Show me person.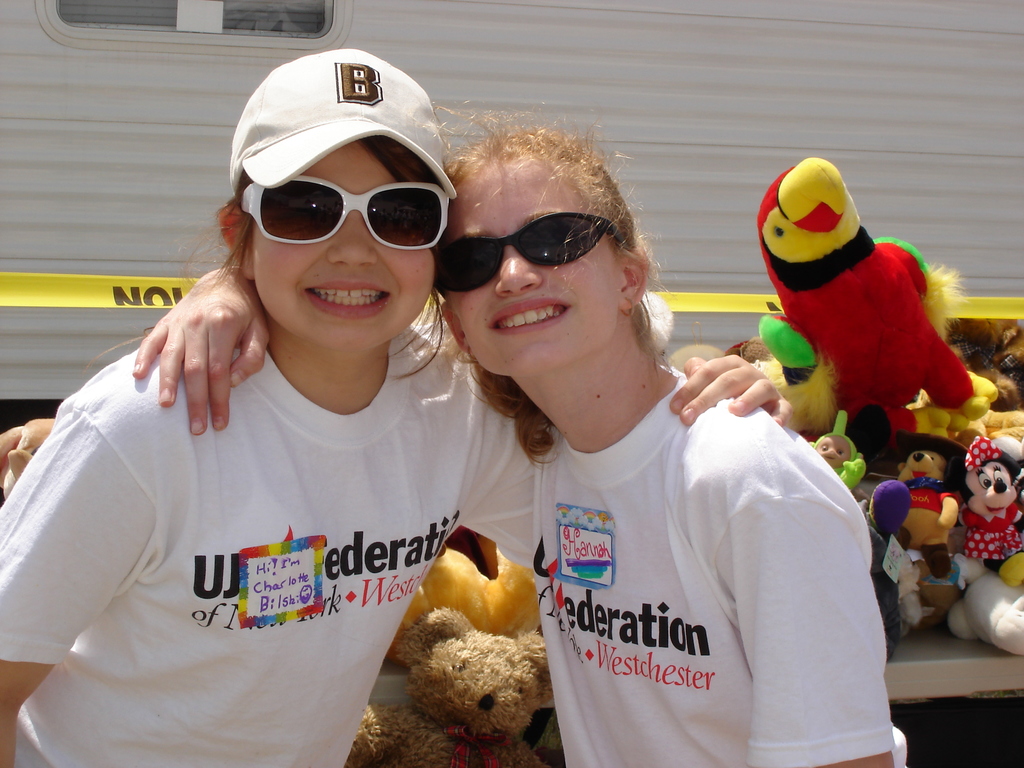
person is here: BBox(122, 101, 911, 767).
